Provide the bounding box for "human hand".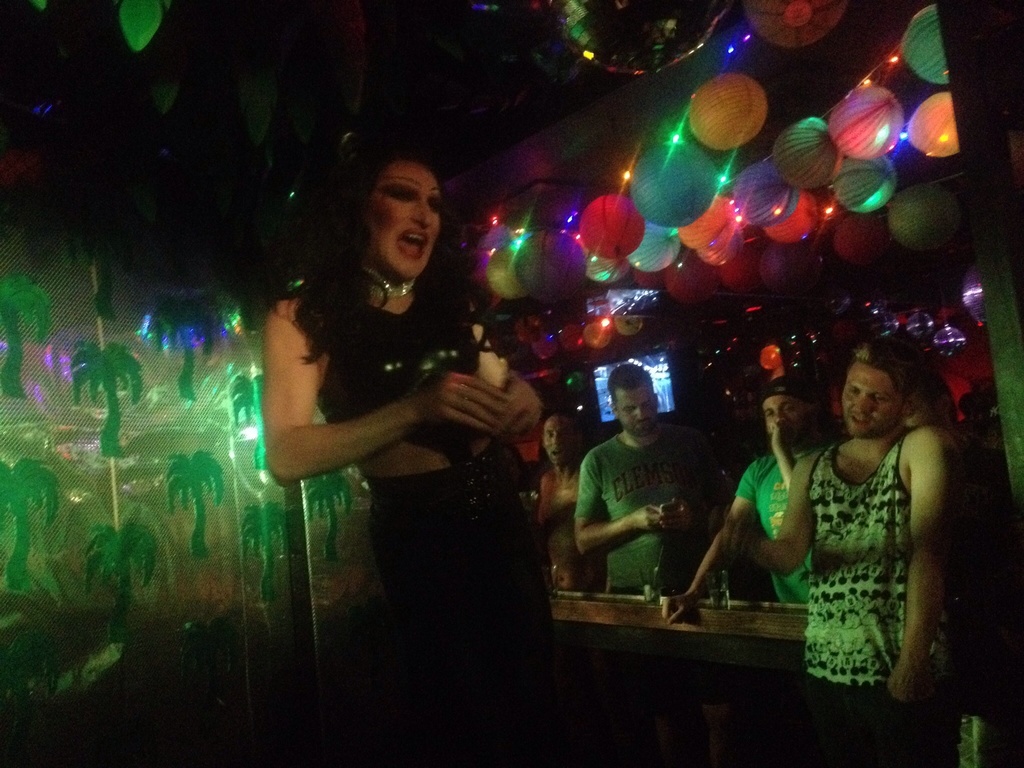
box=[765, 417, 797, 452].
